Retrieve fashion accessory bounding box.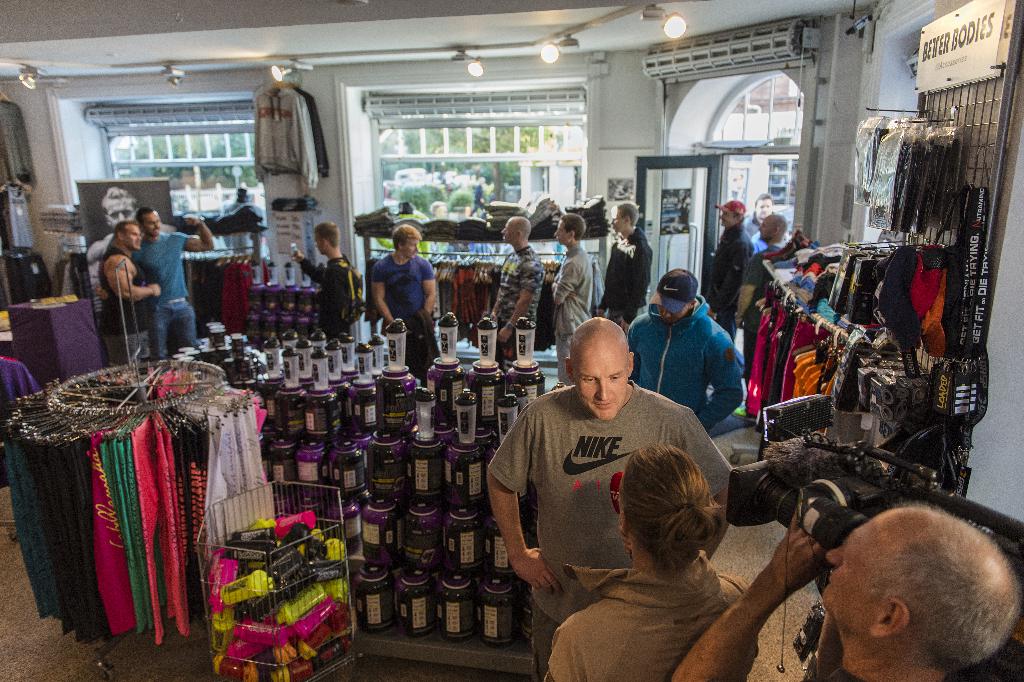
Bounding box: [679, 499, 696, 511].
